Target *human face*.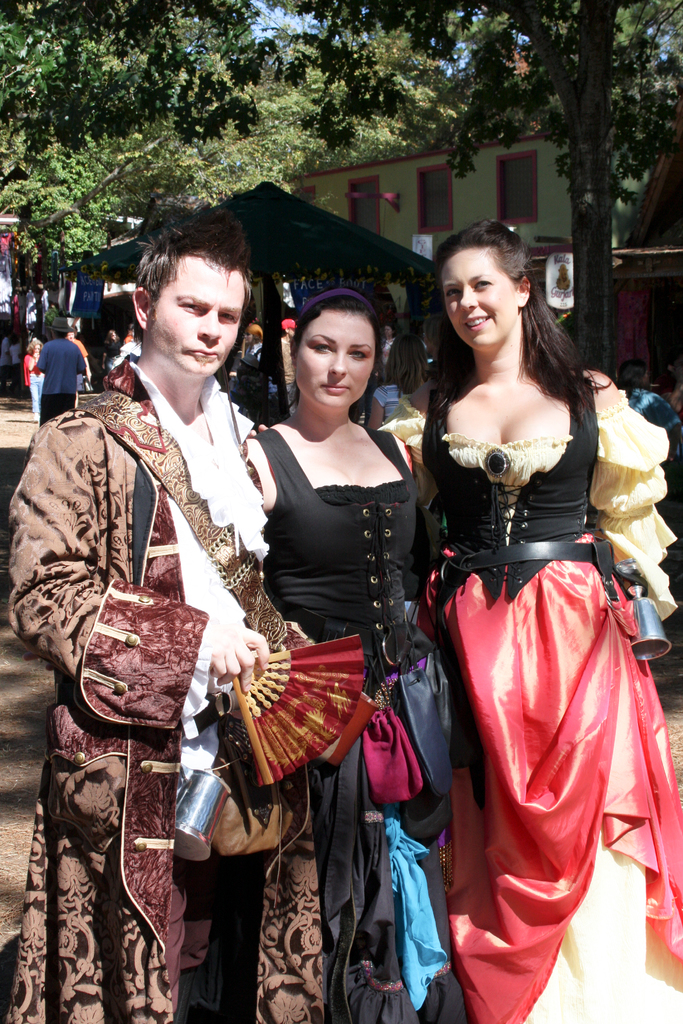
Target region: select_region(295, 307, 375, 412).
